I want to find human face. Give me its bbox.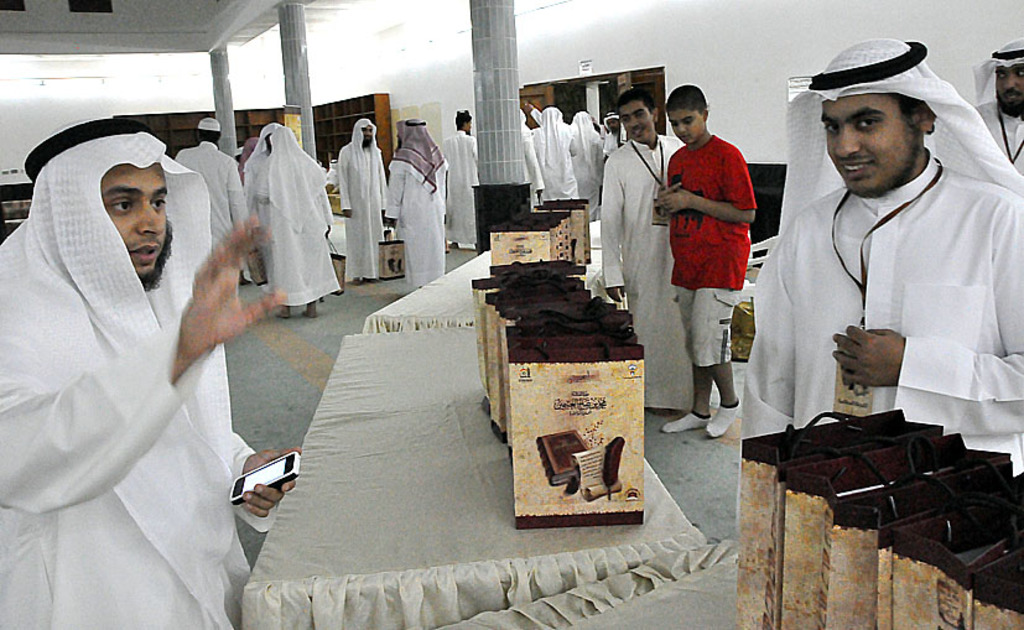
select_region(619, 101, 655, 144).
